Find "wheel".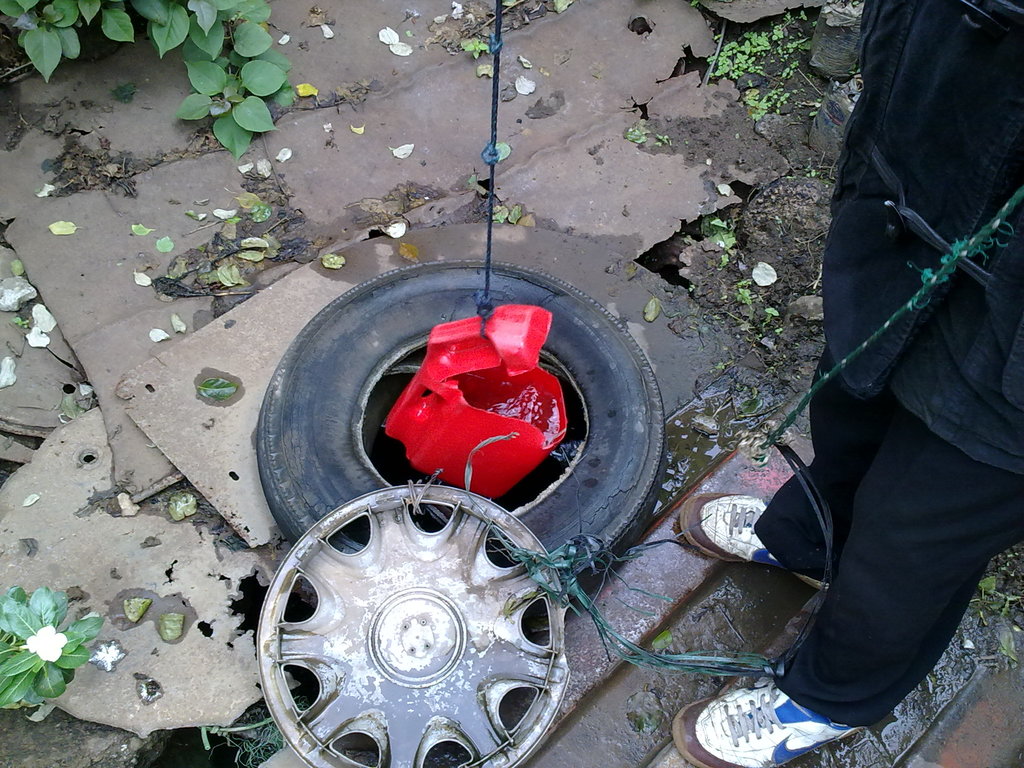
bbox=[260, 257, 668, 579].
